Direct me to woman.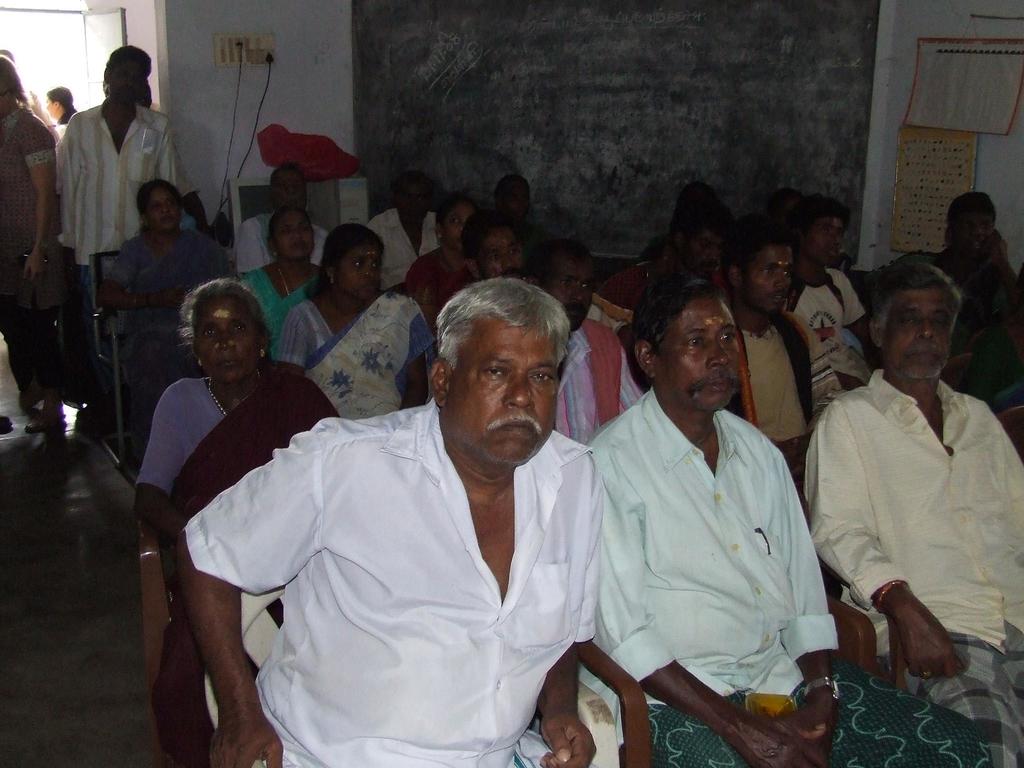
Direction: (x1=0, y1=56, x2=75, y2=437).
